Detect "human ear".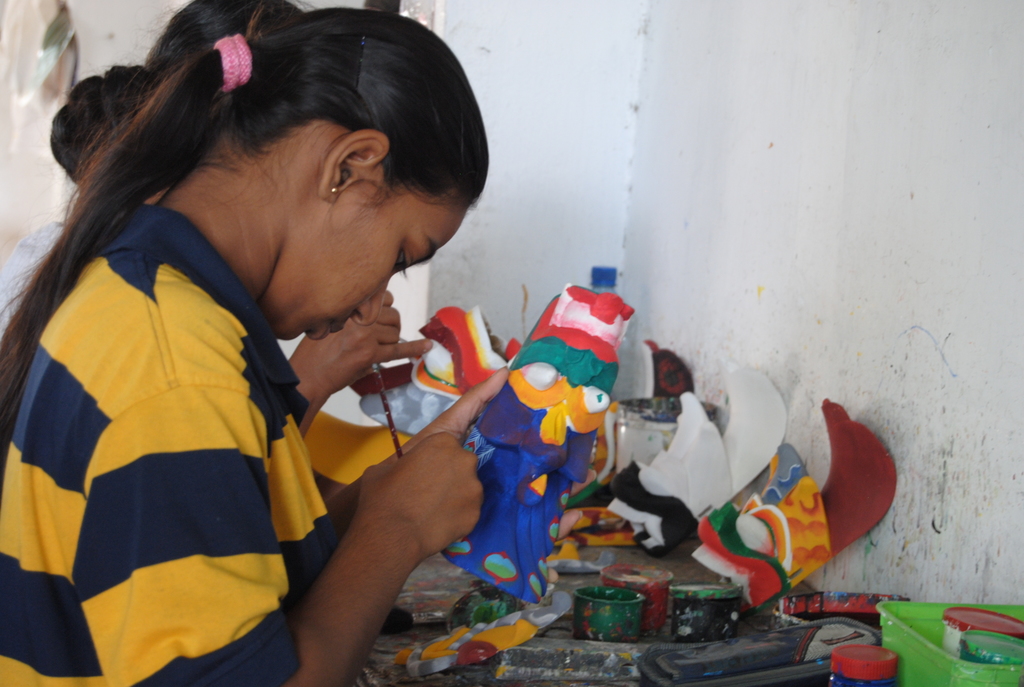
Detected at bbox=(323, 137, 389, 193).
